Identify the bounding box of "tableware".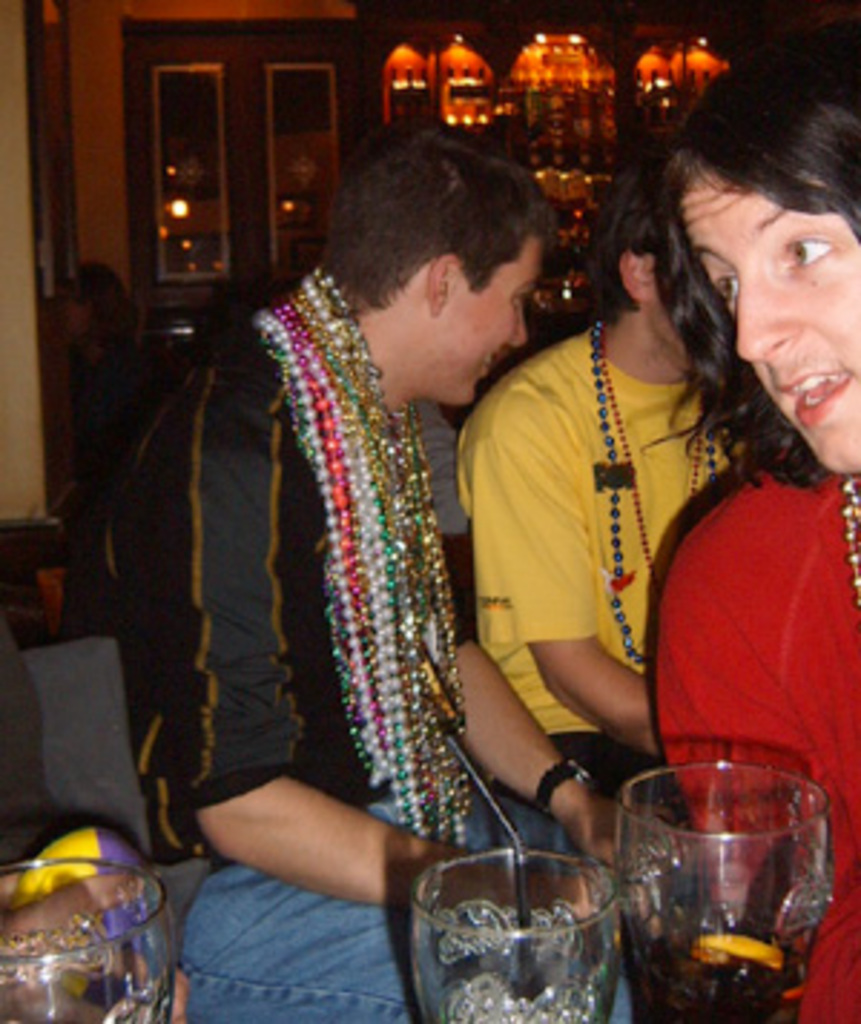
(left=410, top=849, right=620, bottom=1021).
